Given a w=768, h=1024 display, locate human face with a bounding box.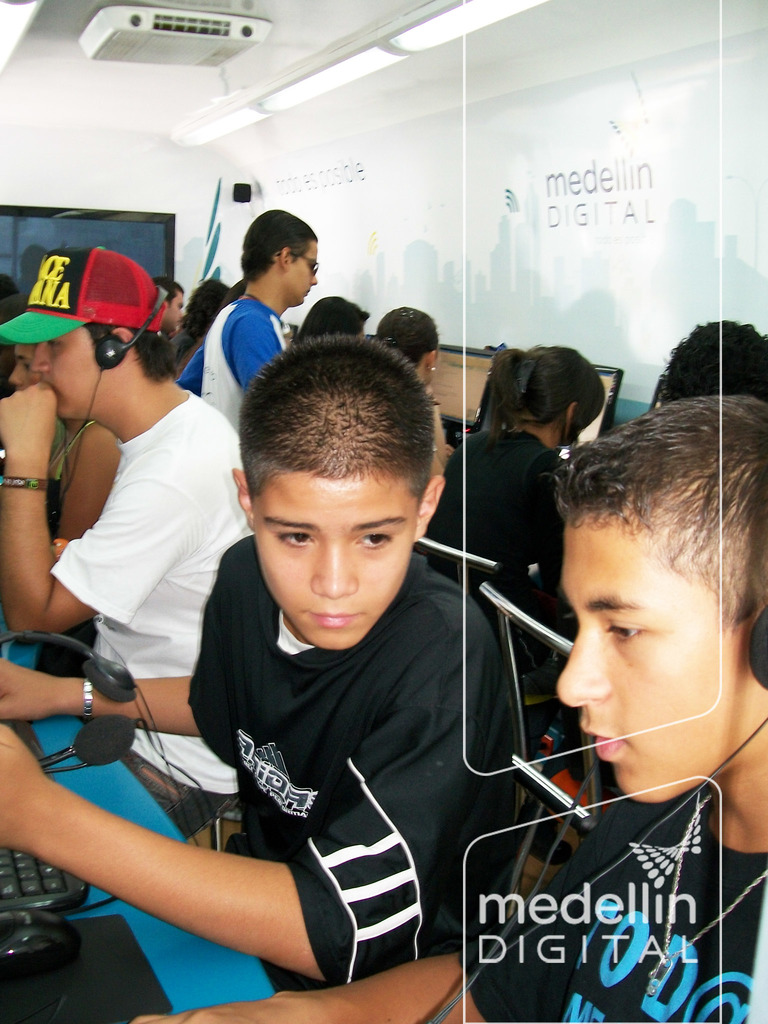
Located: 287, 241, 319, 307.
